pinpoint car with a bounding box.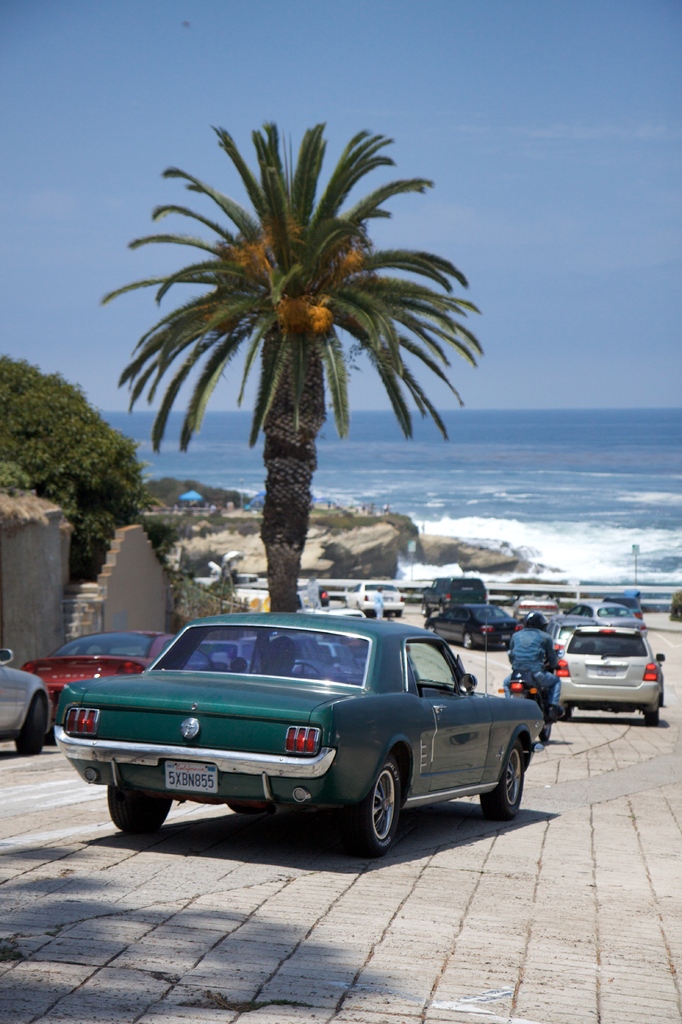
rect(0, 660, 64, 748).
